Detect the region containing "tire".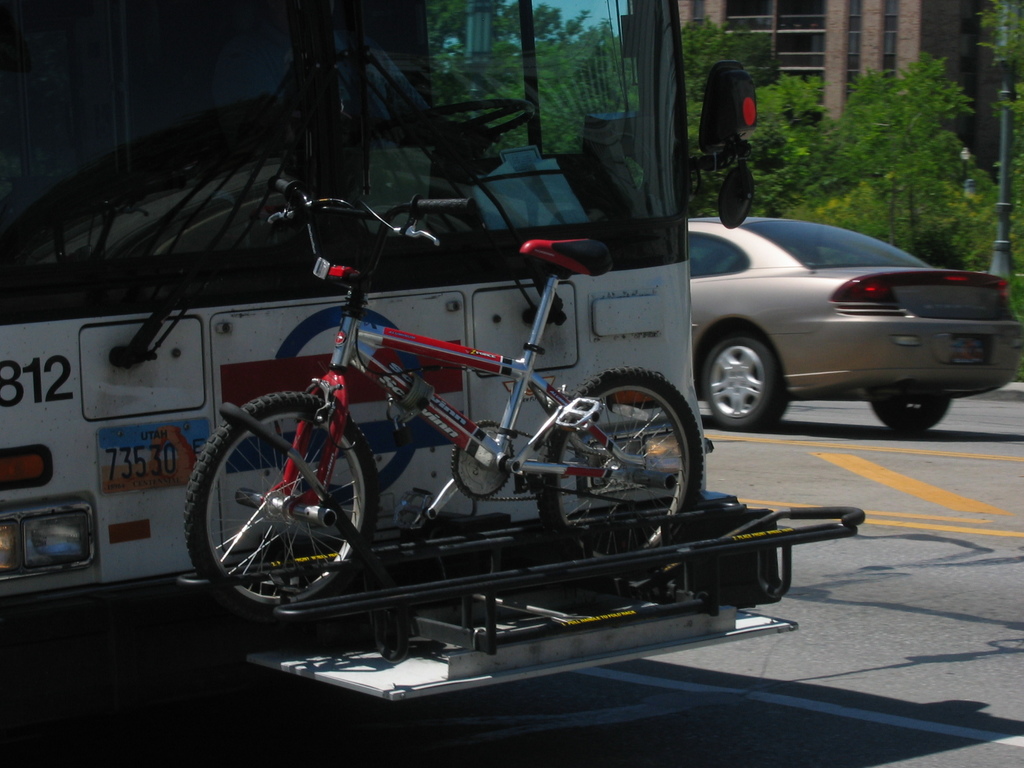
detection(537, 367, 703, 591).
